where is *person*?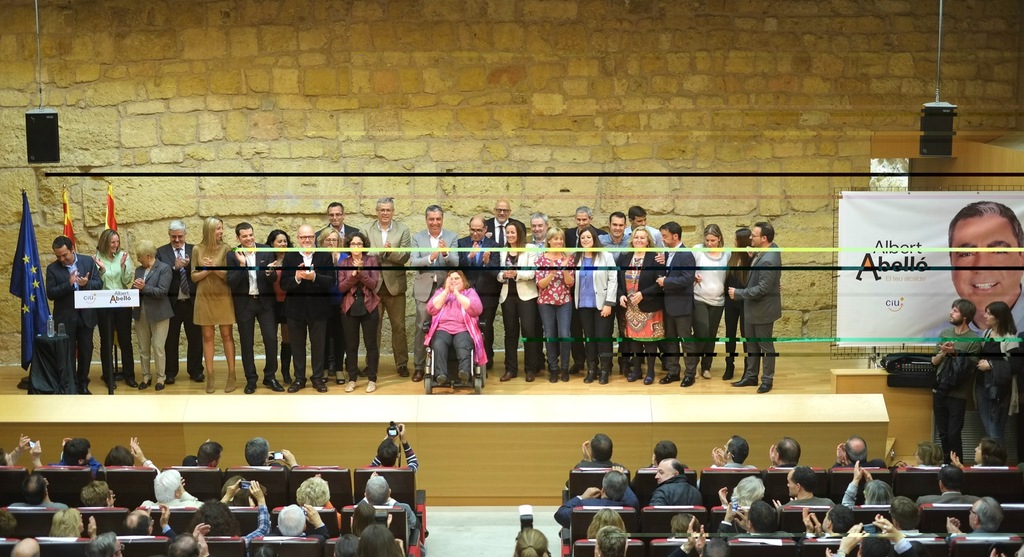
(586, 515, 637, 548).
